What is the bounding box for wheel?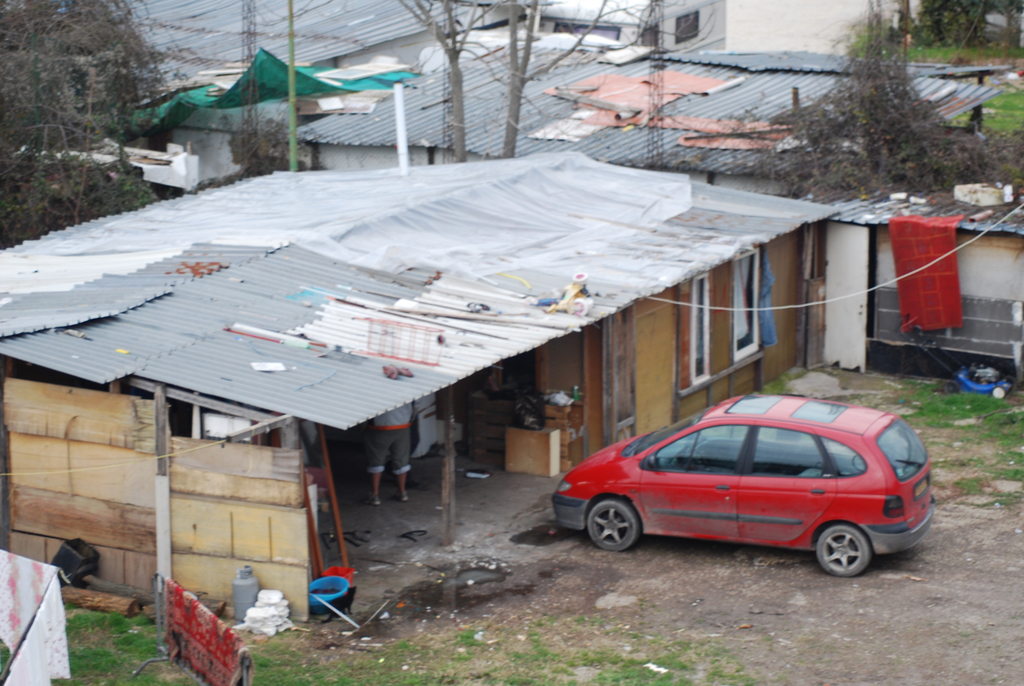
rect(814, 514, 870, 576).
